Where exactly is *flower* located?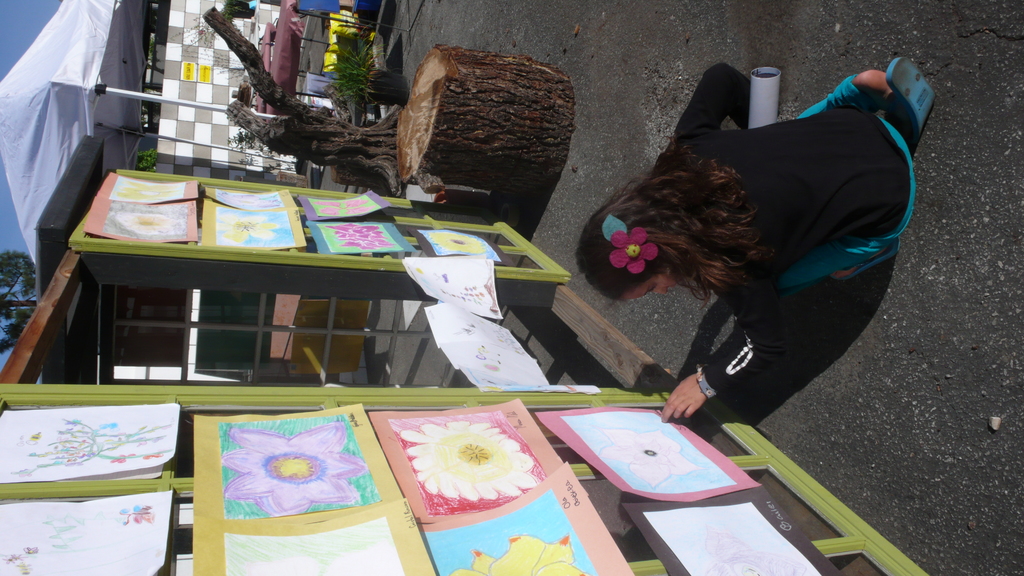
Its bounding box is x1=405 y1=422 x2=535 y2=502.
